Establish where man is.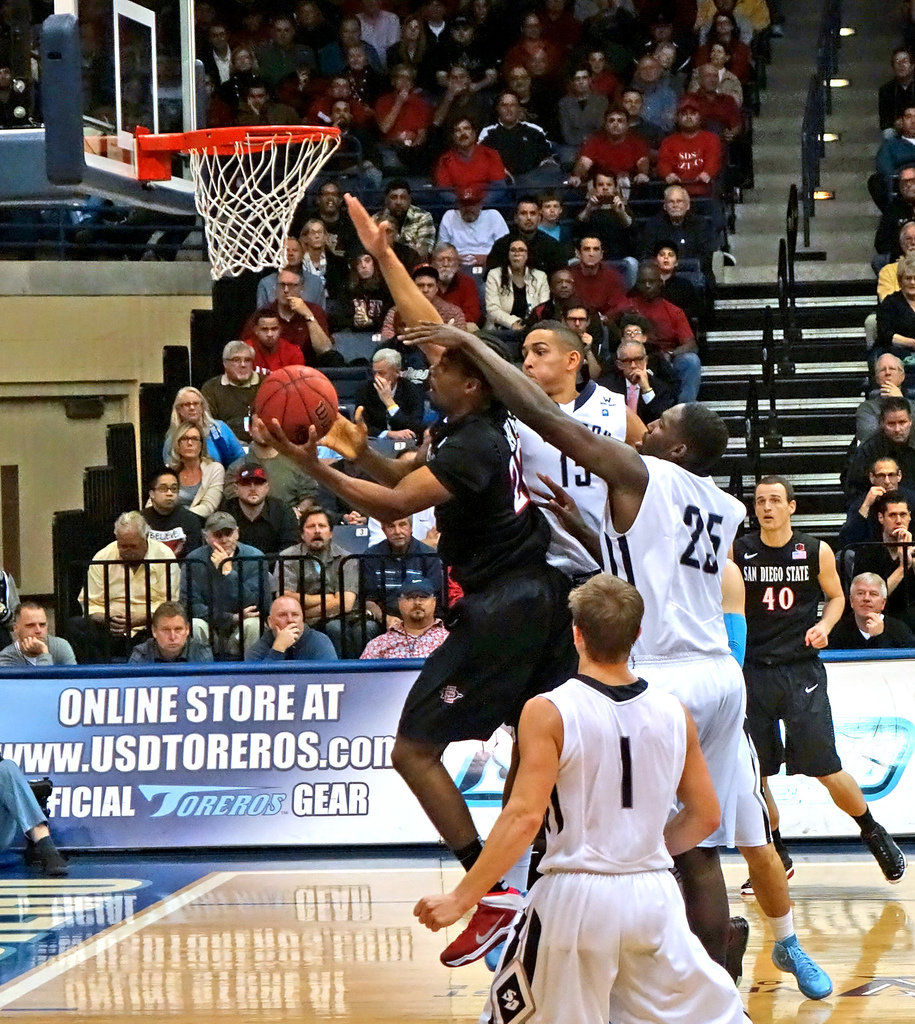
Established at select_region(604, 340, 679, 424).
